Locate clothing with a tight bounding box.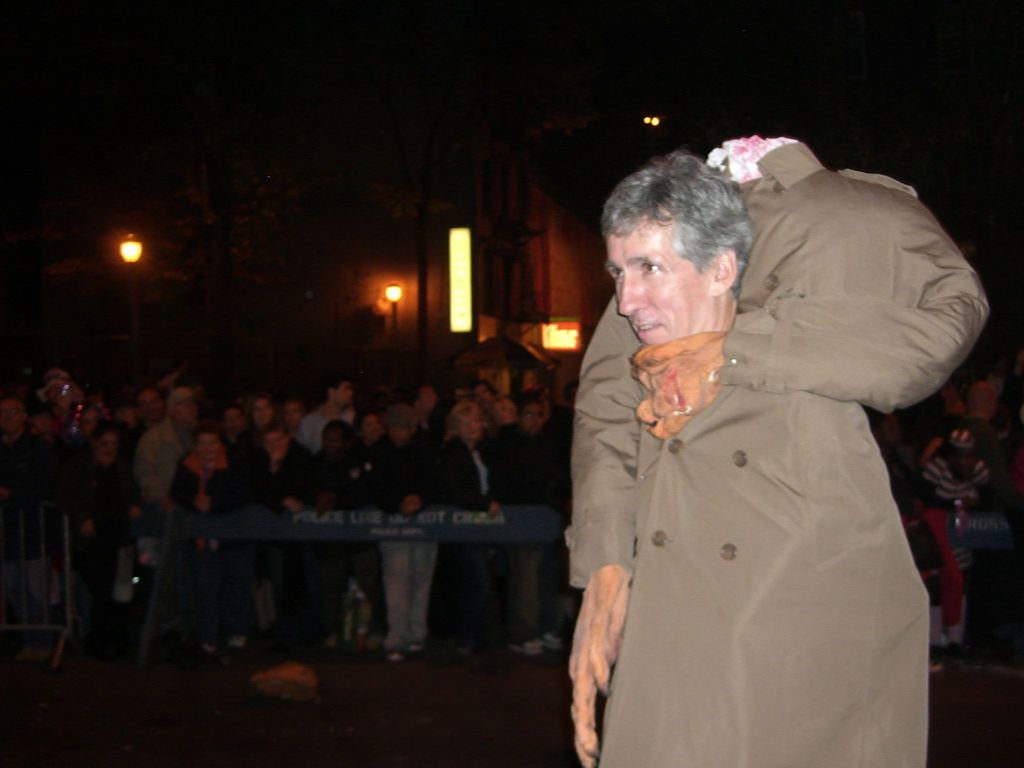
bbox=[168, 438, 238, 650].
